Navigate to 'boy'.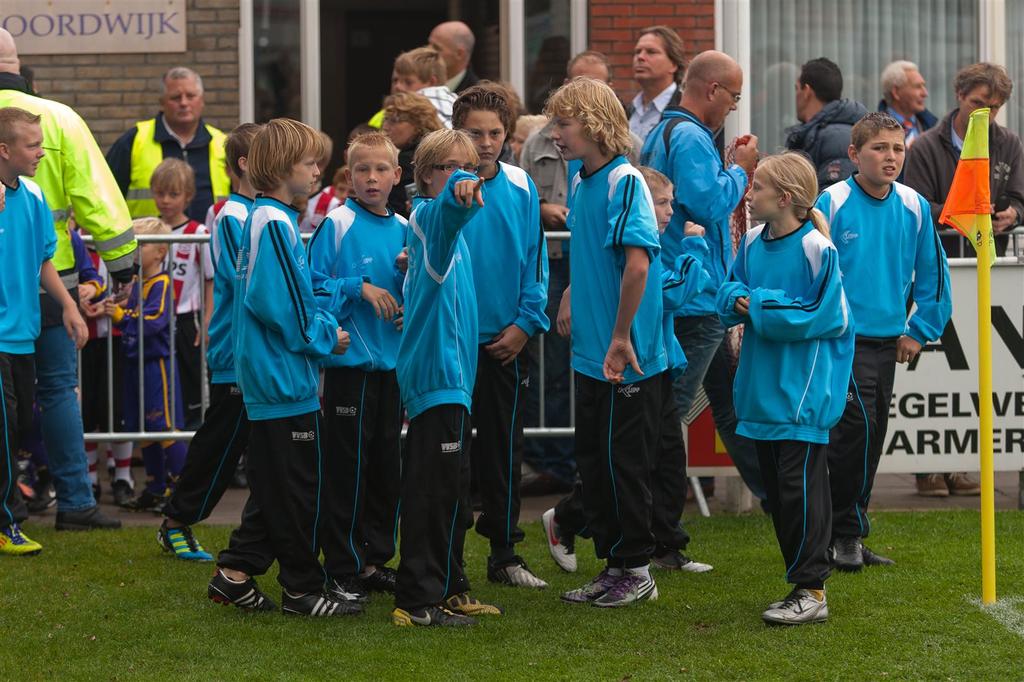
Navigation target: x1=98, y1=218, x2=202, y2=532.
